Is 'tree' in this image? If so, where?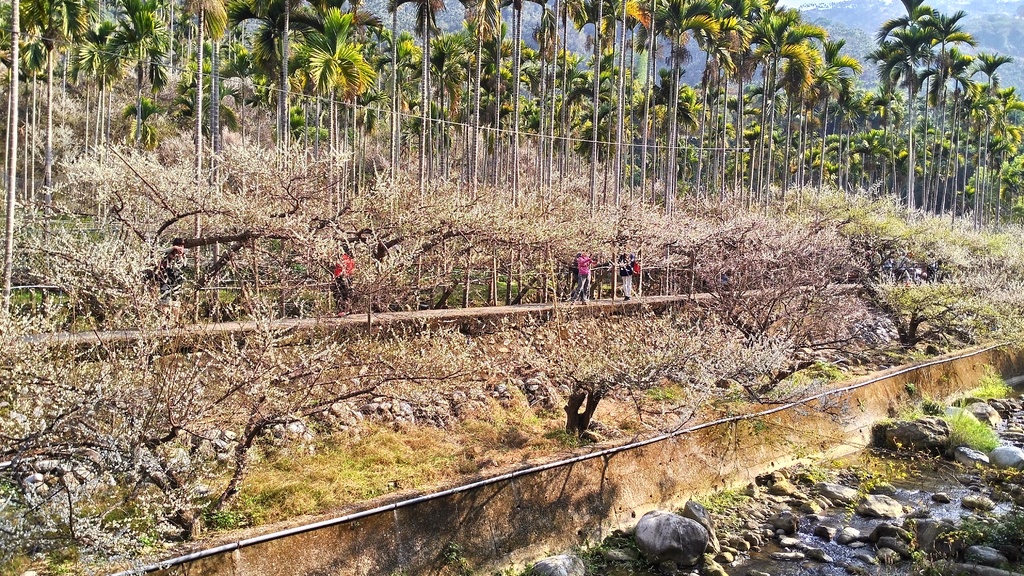
Yes, at 364/13/431/158.
